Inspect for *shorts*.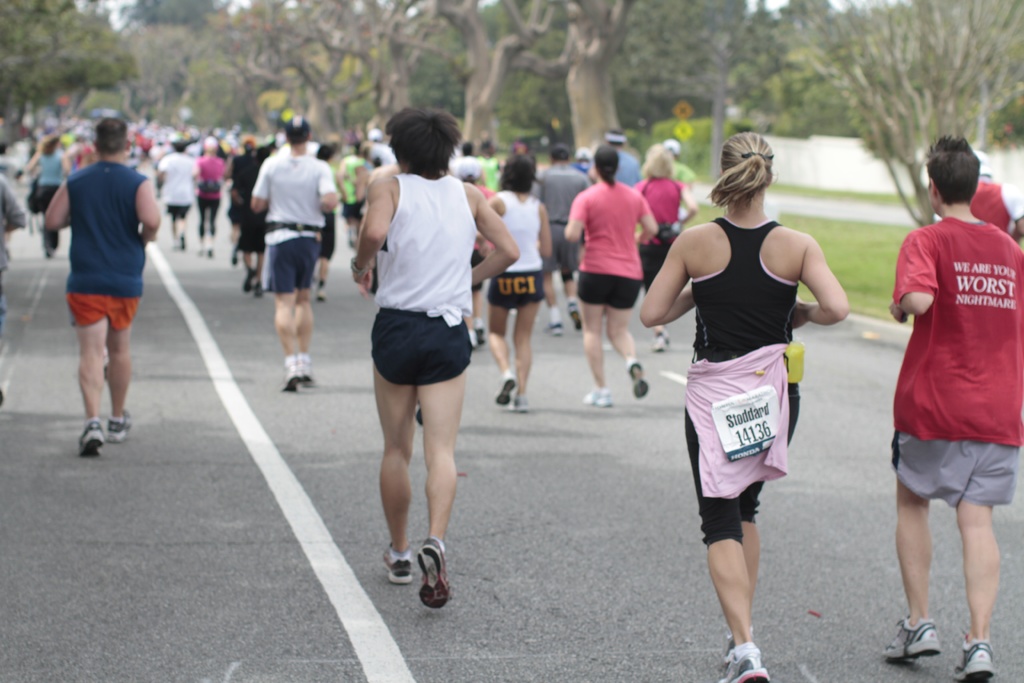
Inspection: bbox=[543, 227, 580, 274].
